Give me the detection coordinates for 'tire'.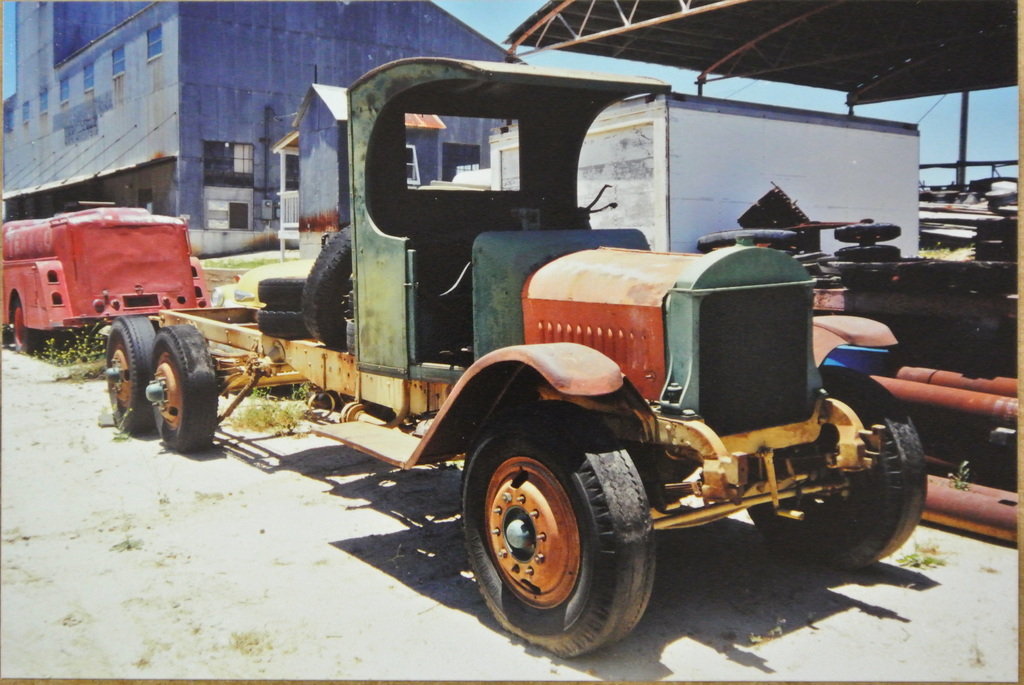
bbox=[257, 274, 311, 304].
